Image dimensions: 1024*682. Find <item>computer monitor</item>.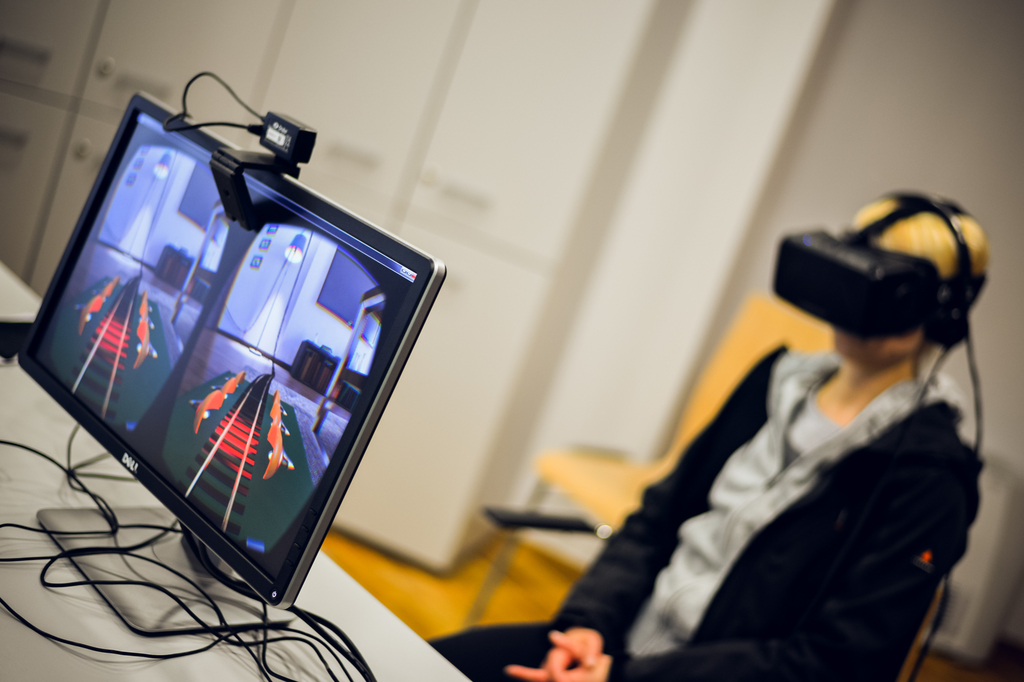
<region>39, 67, 446, 610</region>.
